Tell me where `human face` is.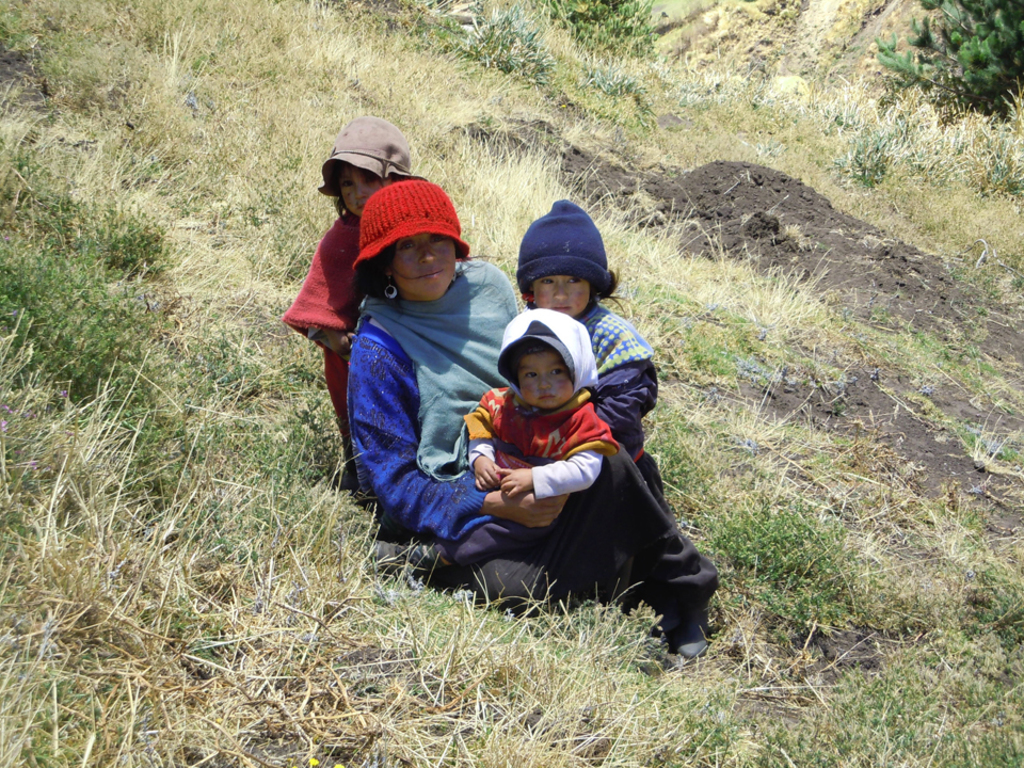
`human face` is at [521,351,575,410].
